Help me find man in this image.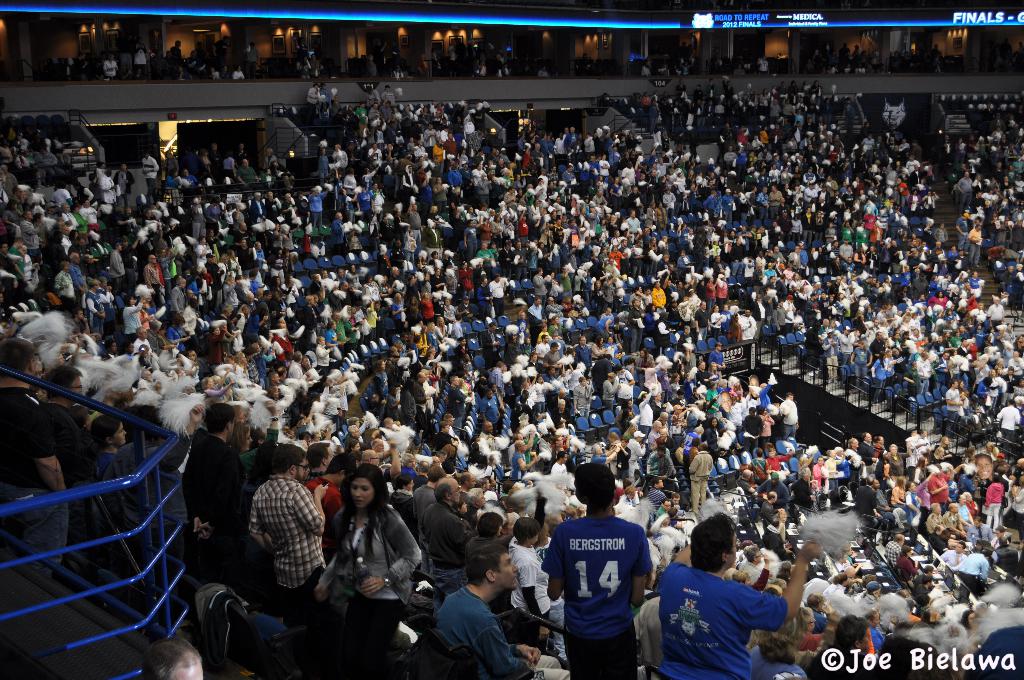
Found it: Rect(686, 441, 714, 514).
